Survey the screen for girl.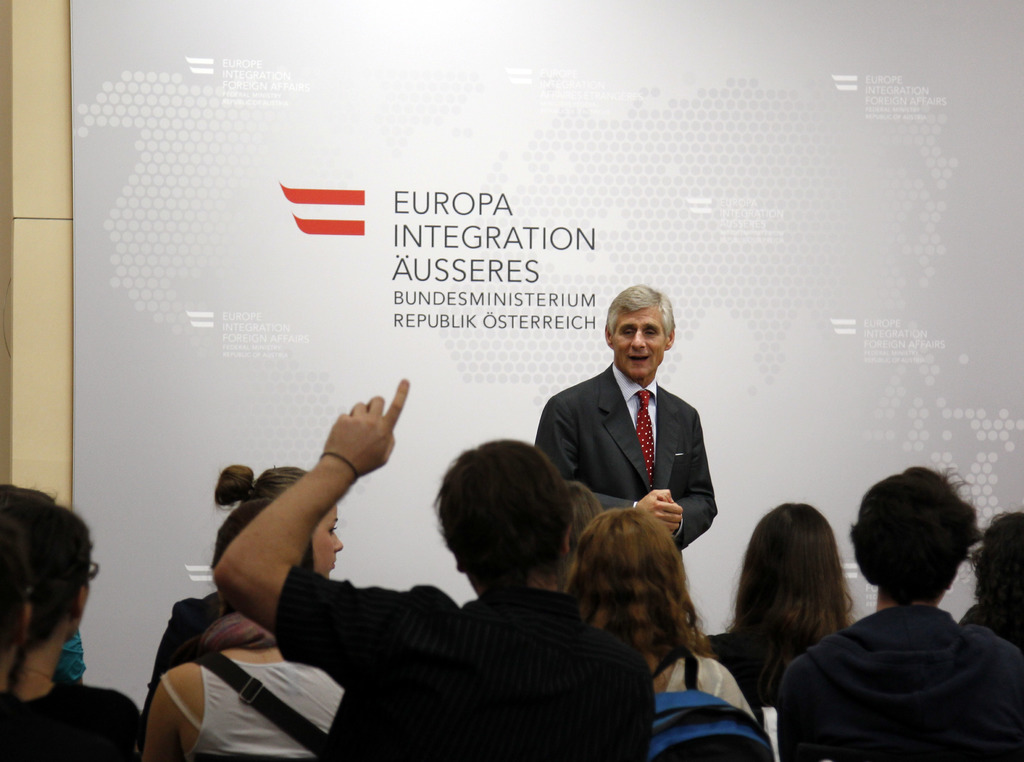
Survey found: select_region(561, 502, 748, 759).
